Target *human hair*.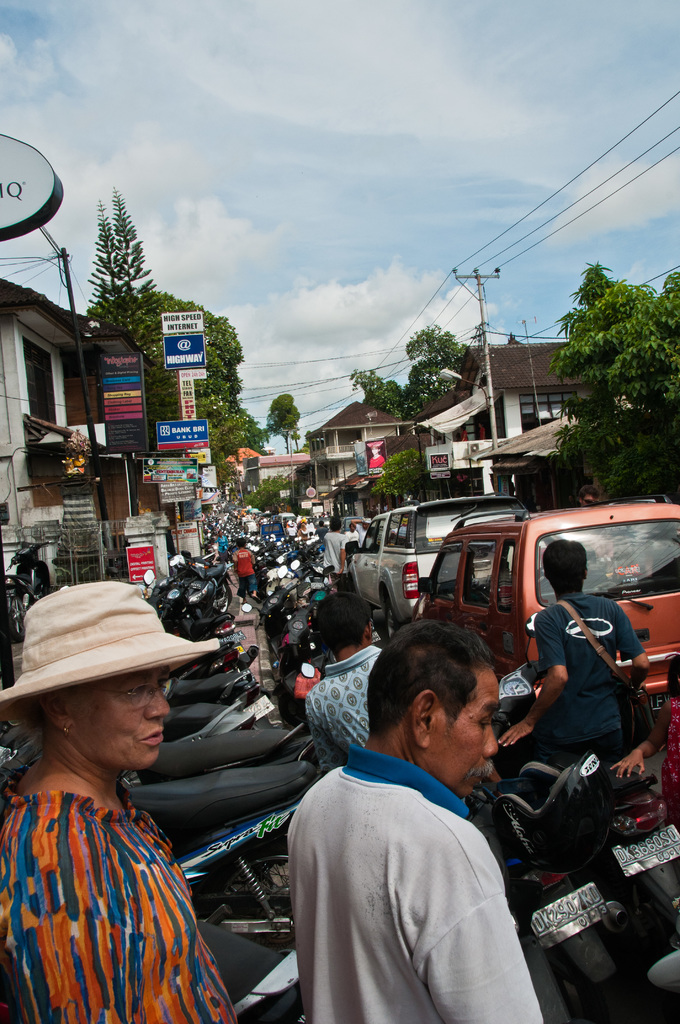
Target region: 314/591/371/660.
